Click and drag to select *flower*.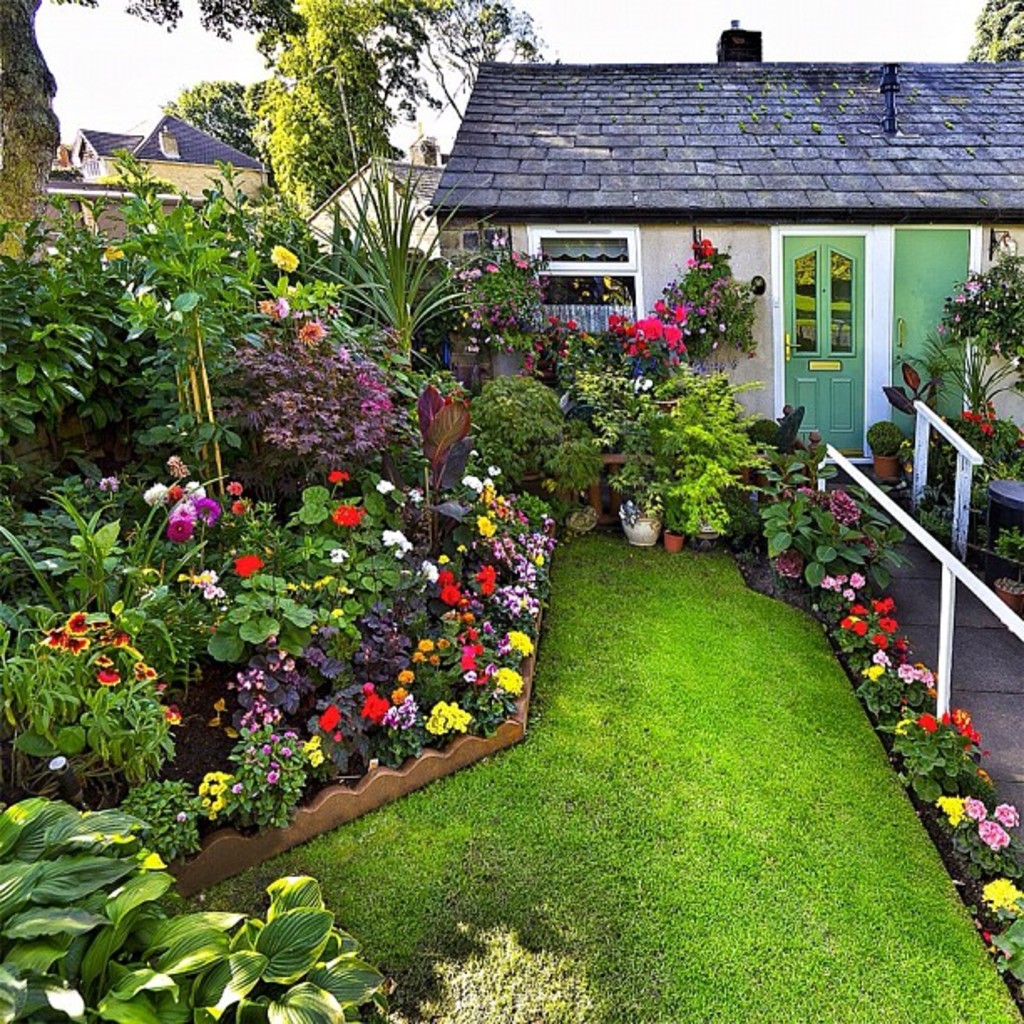
Selection: bbox(266, 246, 305, 271).
